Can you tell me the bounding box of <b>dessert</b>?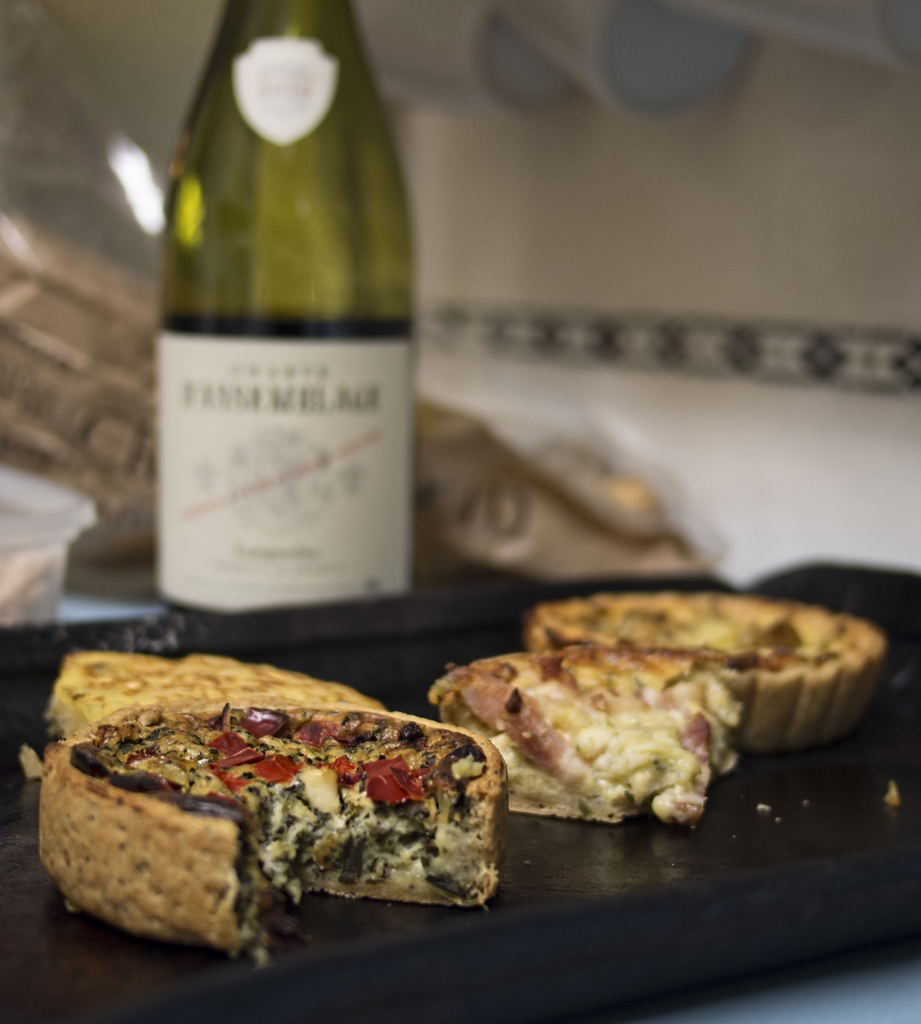
select_region(425, 648, 764, 829).
